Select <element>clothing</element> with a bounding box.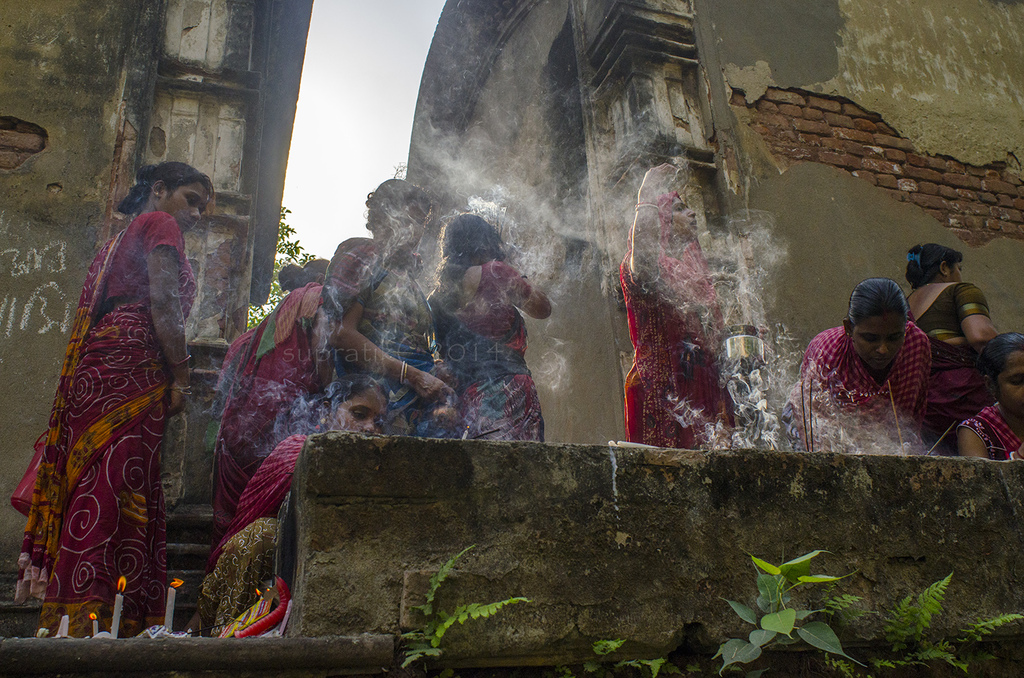
region(211, 277, 316, 535).
